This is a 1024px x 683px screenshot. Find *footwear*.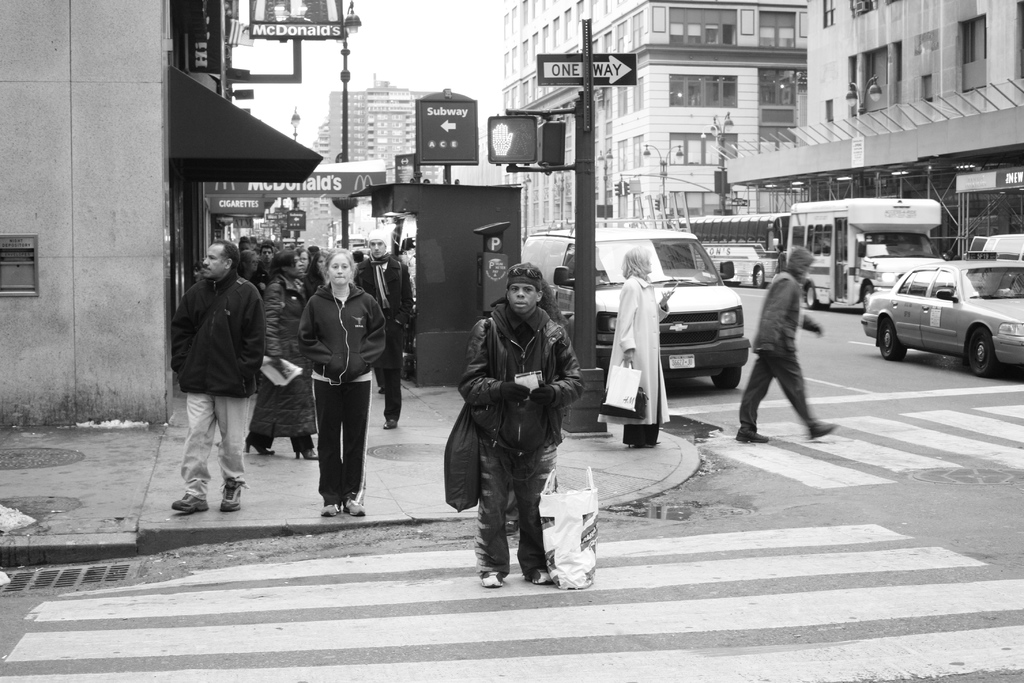
Bounding box: <box>318,504,340,517</box>.
